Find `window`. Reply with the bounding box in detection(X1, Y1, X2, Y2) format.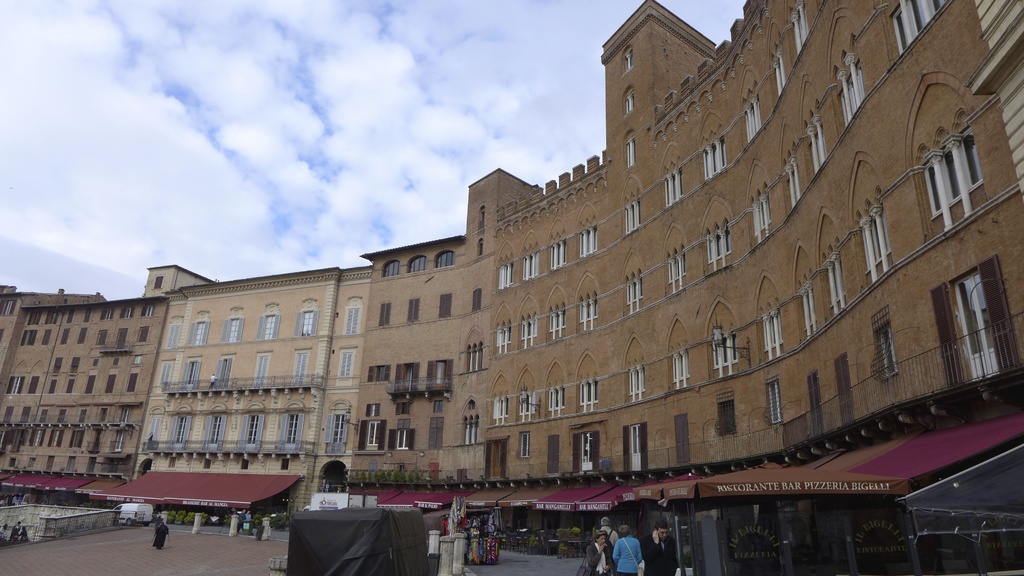
detection(196, 403, 217, 453).
